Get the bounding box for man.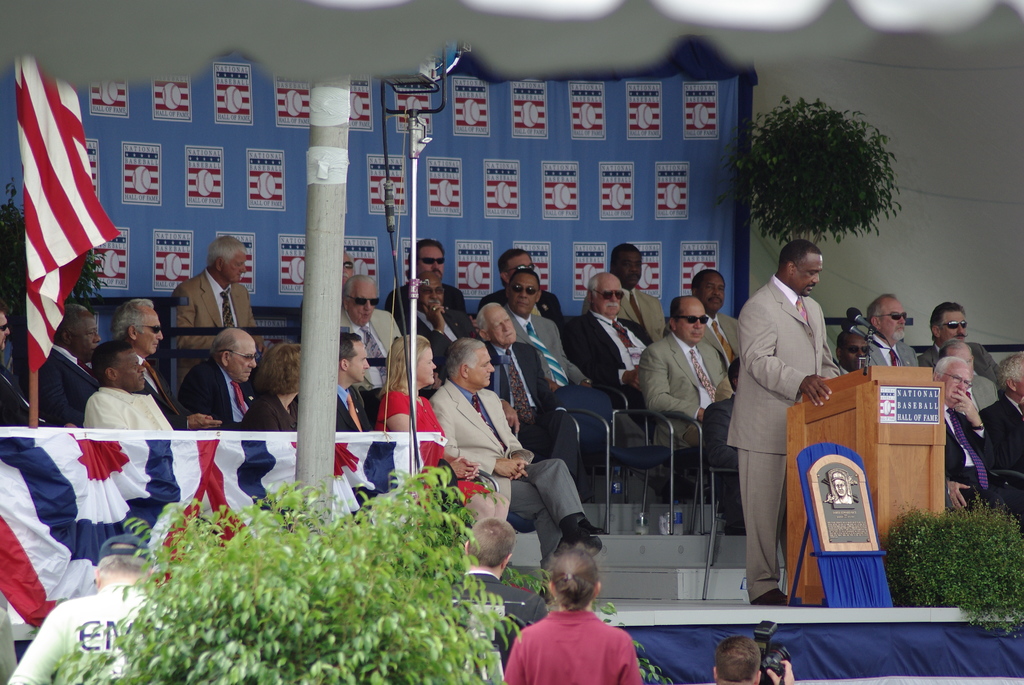
<box>834,327,872,377</box>.
